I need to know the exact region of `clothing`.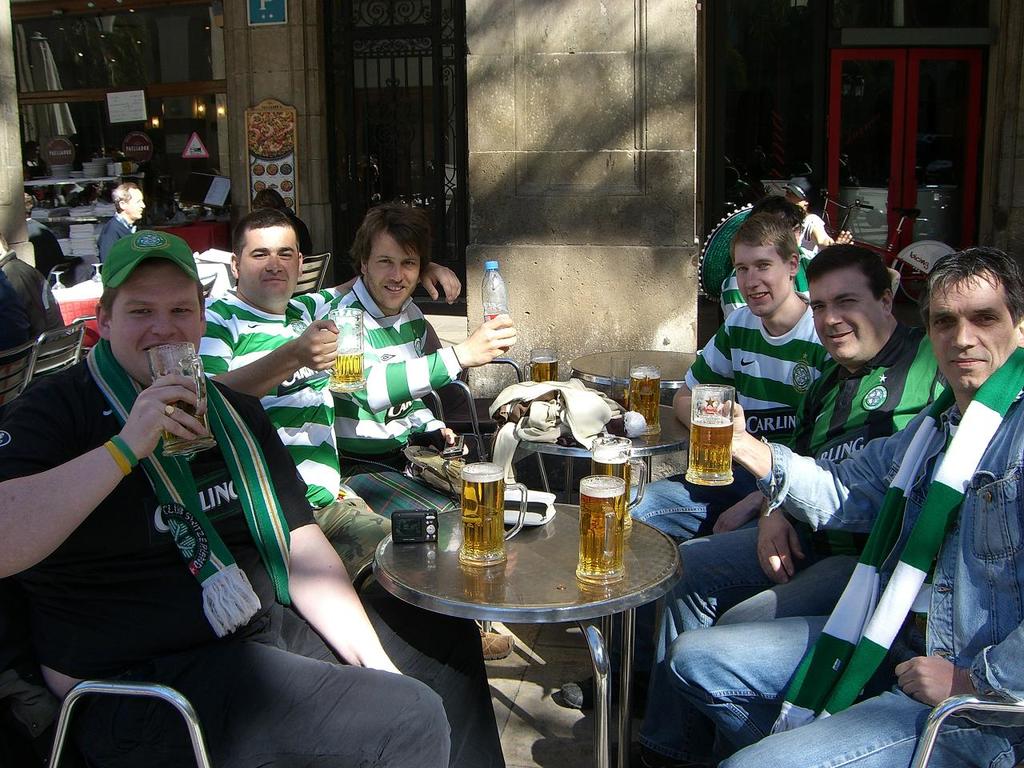
Region: locate(718, 265, 746, 318).
